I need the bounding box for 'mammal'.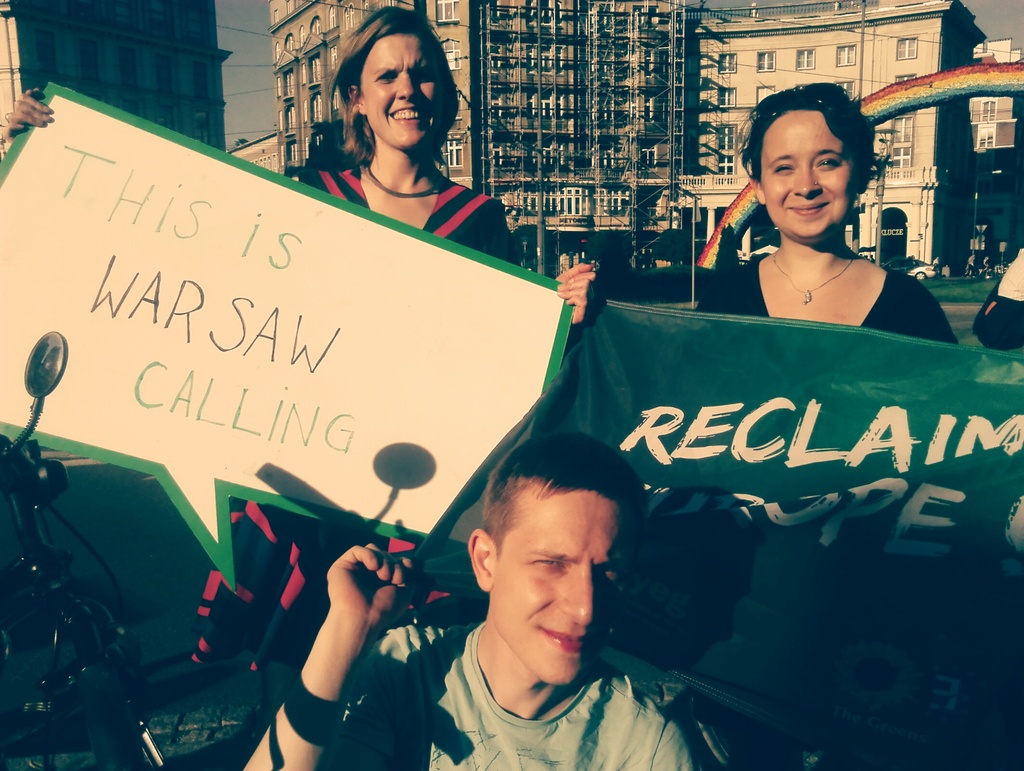
Here it is: Rect(237, 432, 698, 770).
